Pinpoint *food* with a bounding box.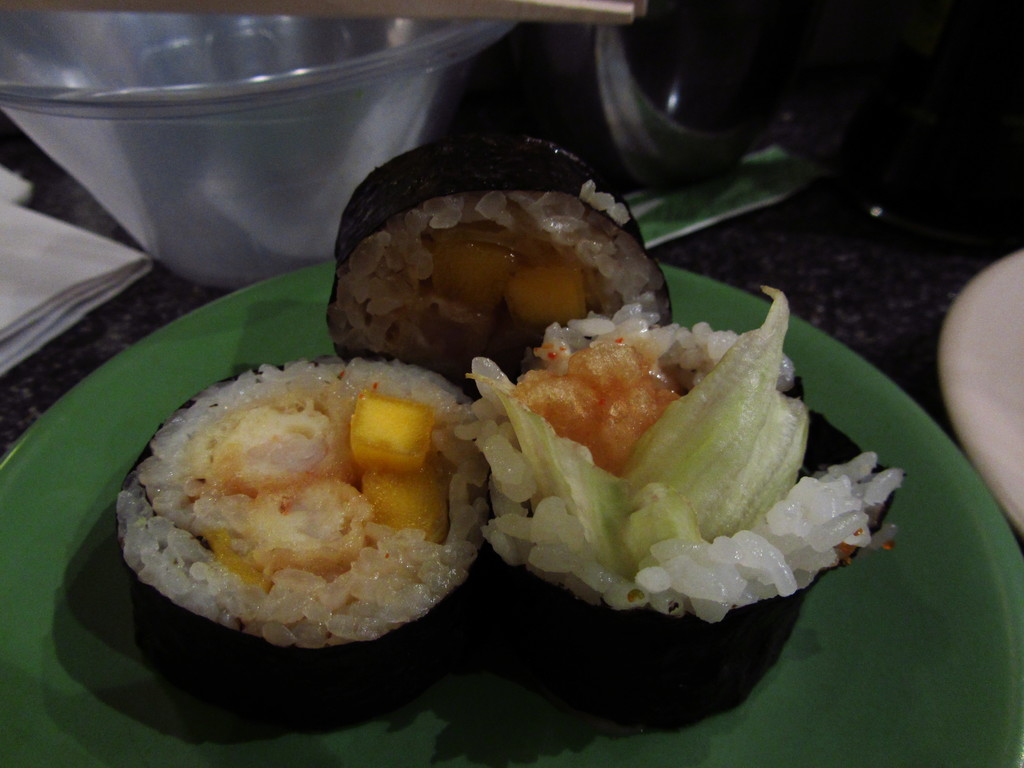
x1=460 y1=266 x2=867 y2=614.
